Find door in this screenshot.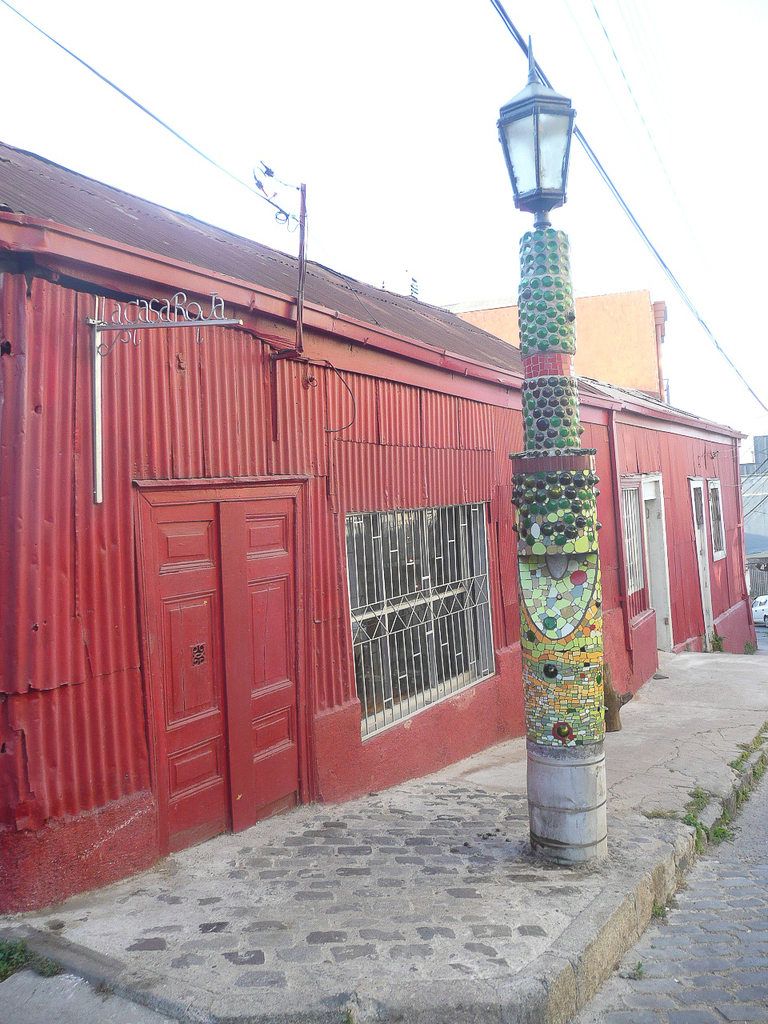
The bounding box for door is [left=139, top=479, right=304, bottom=855].
